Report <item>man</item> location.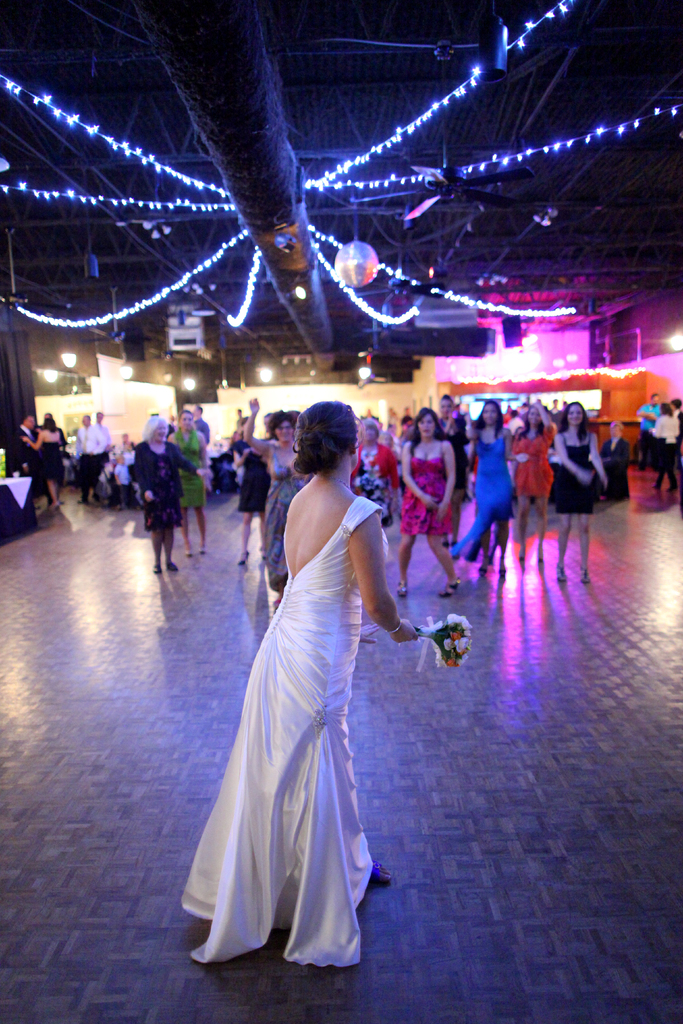
Report: x1=94, y1=408, x2=111, y2=444.
